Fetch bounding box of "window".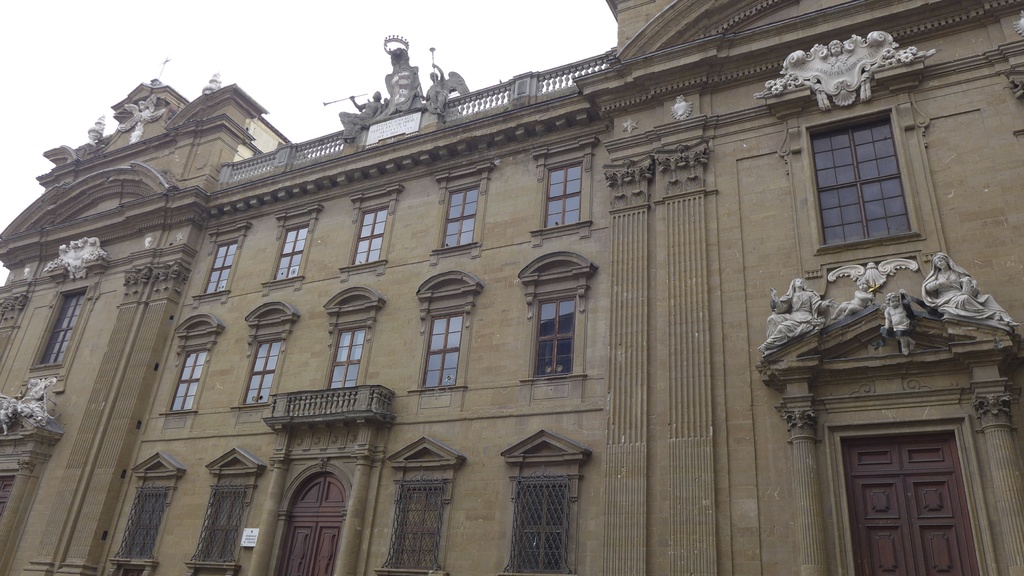
Bbox: 190/227/244/298.
